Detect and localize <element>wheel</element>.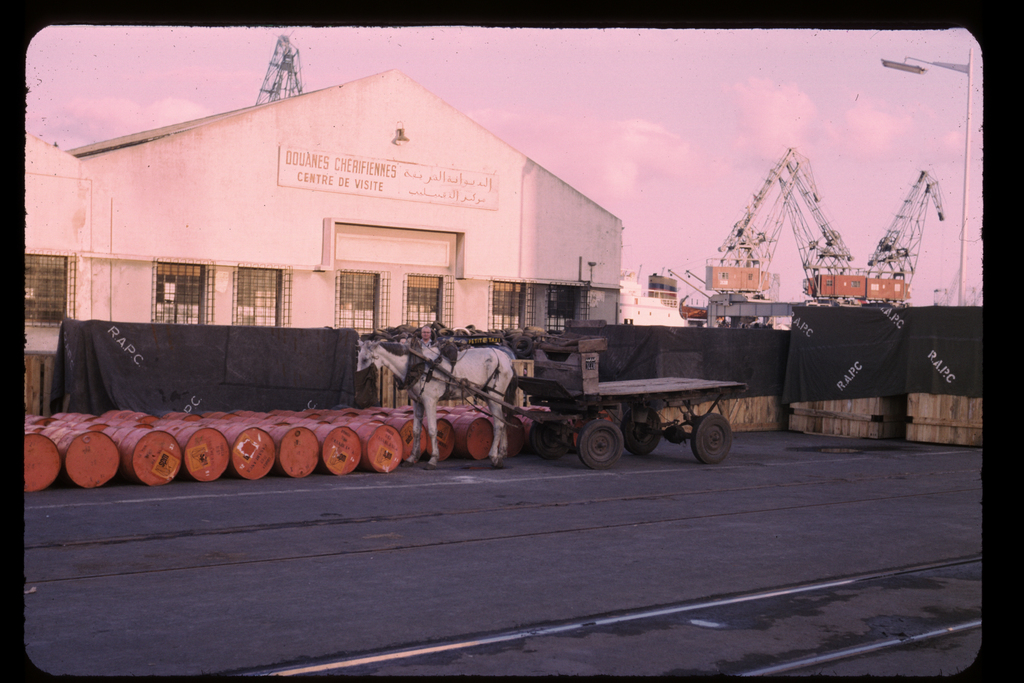
Localized at l=627, t=404, r=668, b=450.
